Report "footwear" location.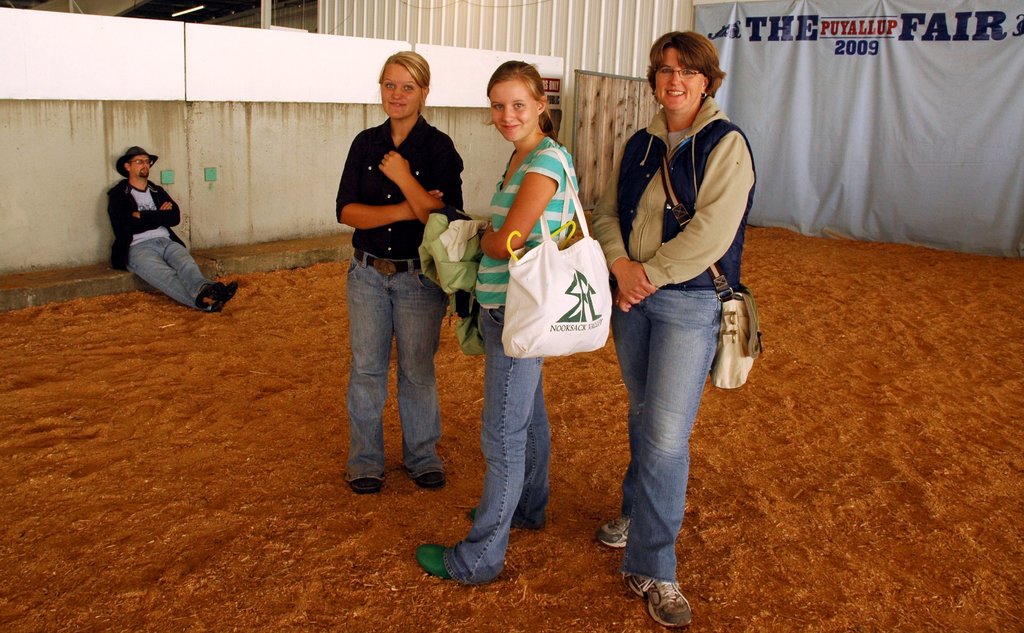
Report: (192,277,225,314).
